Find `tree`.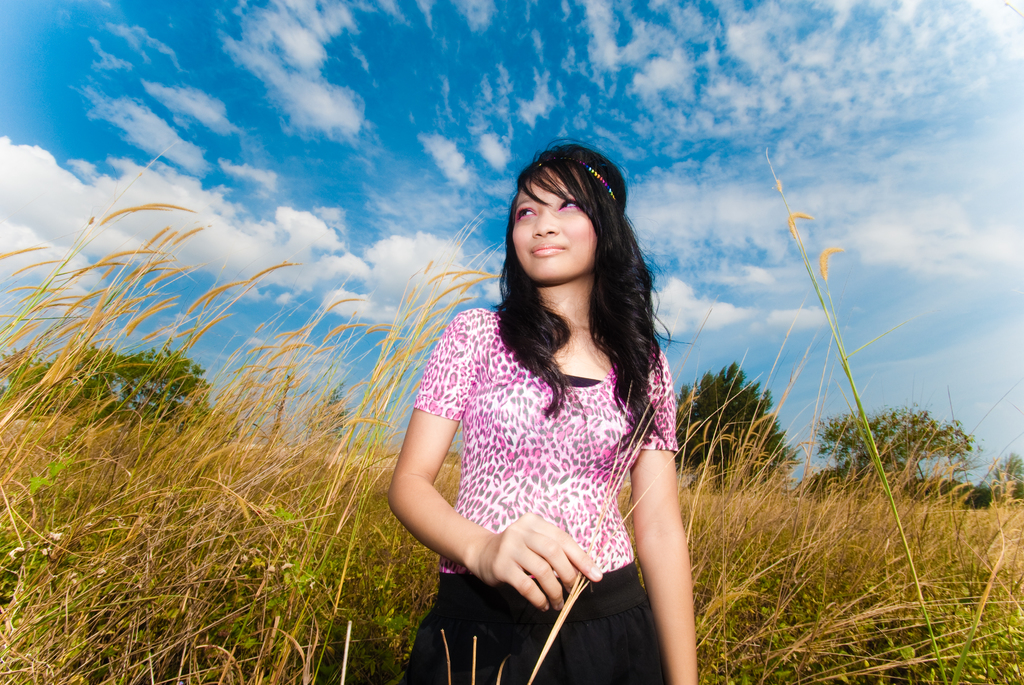
pyautogui.locateOnScreen(298, 381, 350, 453).
